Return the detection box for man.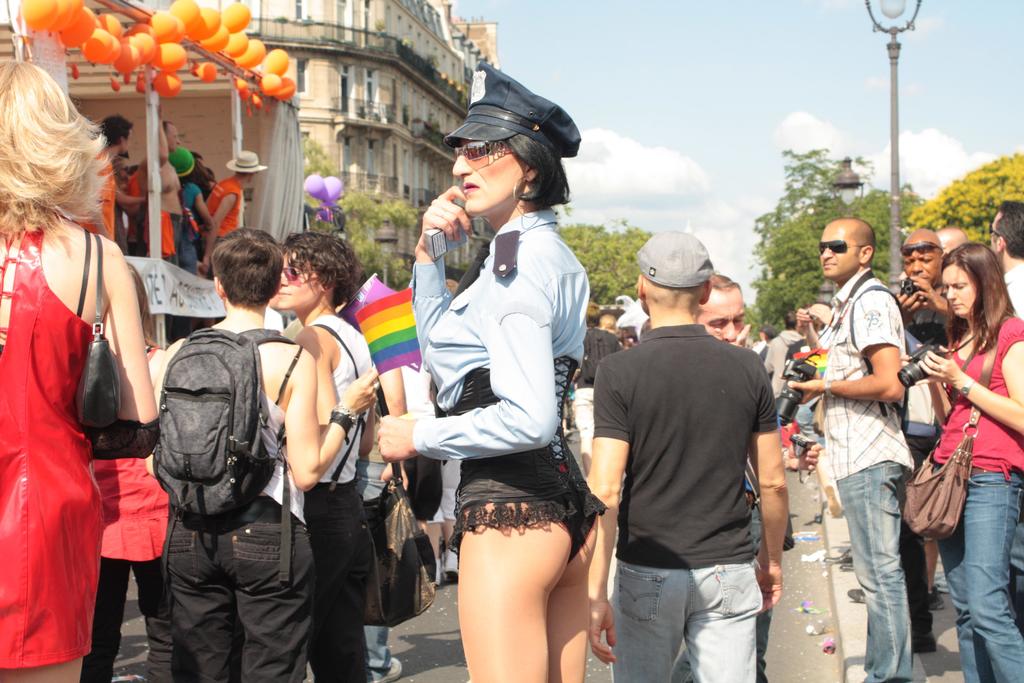
region(989, 200, 1023, 633).
